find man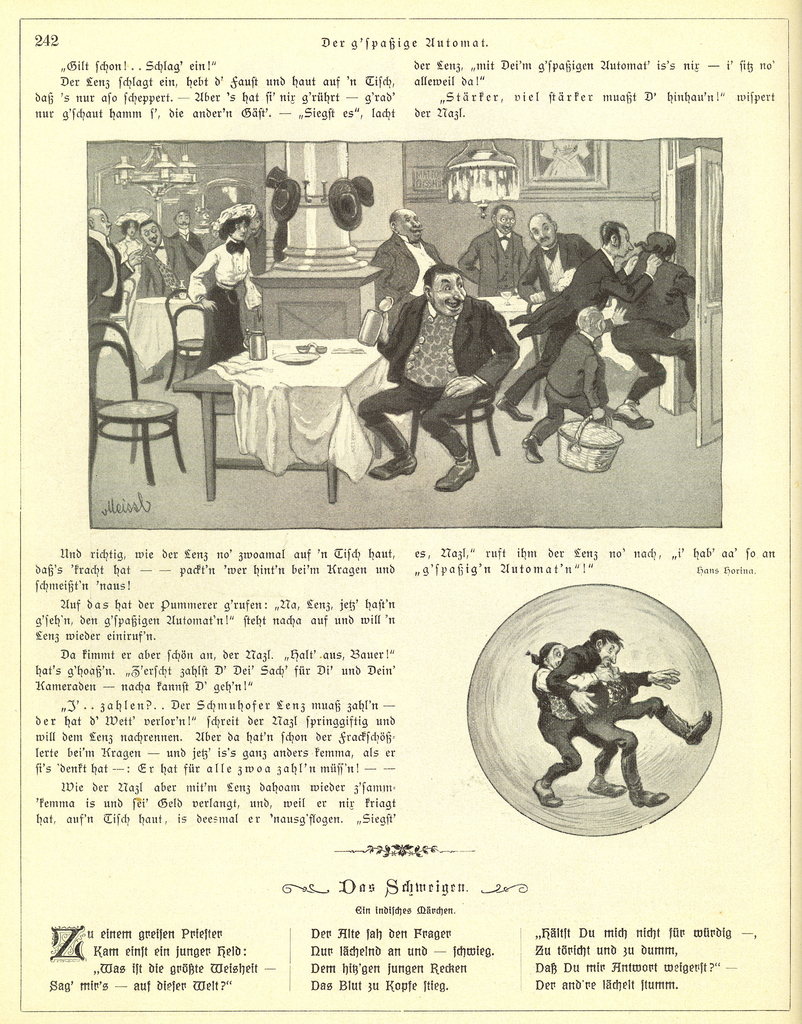
<region>447, 192, 538, 298</region>
